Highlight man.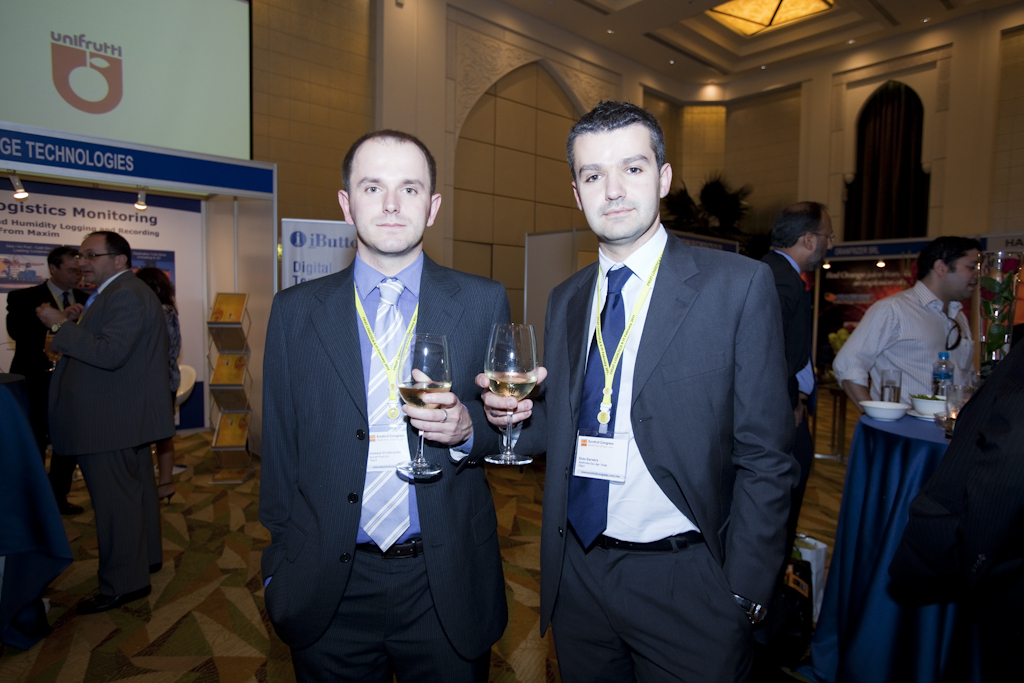
Highlighted region: left=5, top=246, right=82, bottom=520.
